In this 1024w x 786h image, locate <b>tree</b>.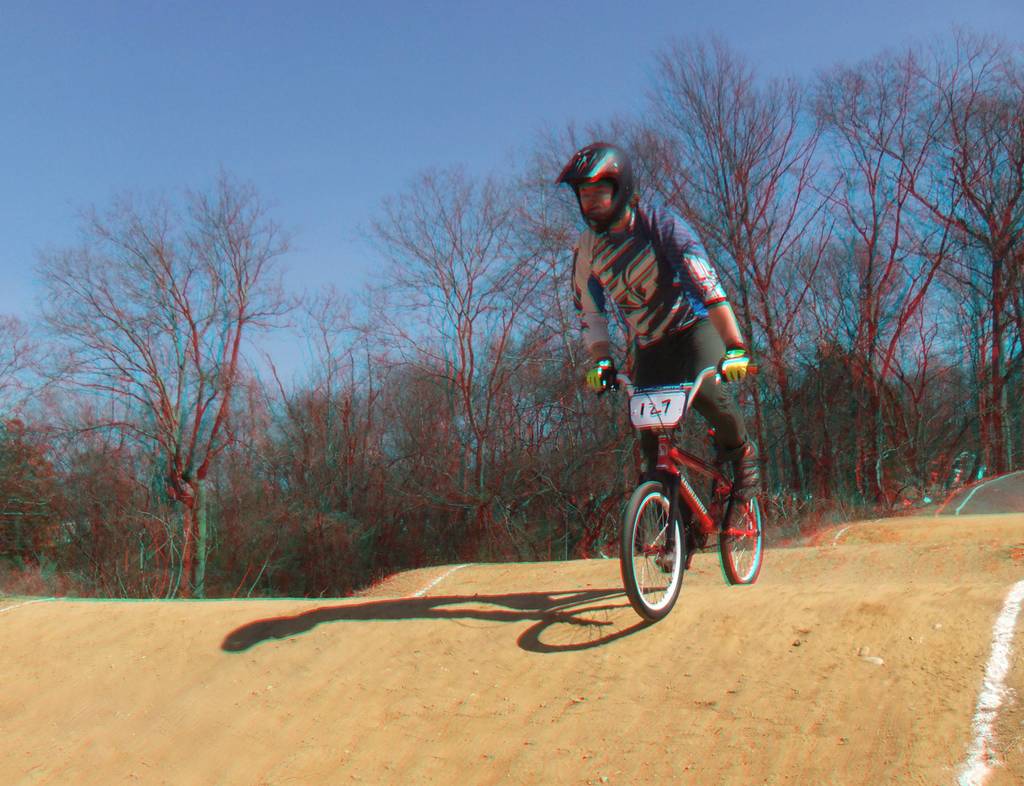
Bounding box: [877, 20, 1023, 475].
